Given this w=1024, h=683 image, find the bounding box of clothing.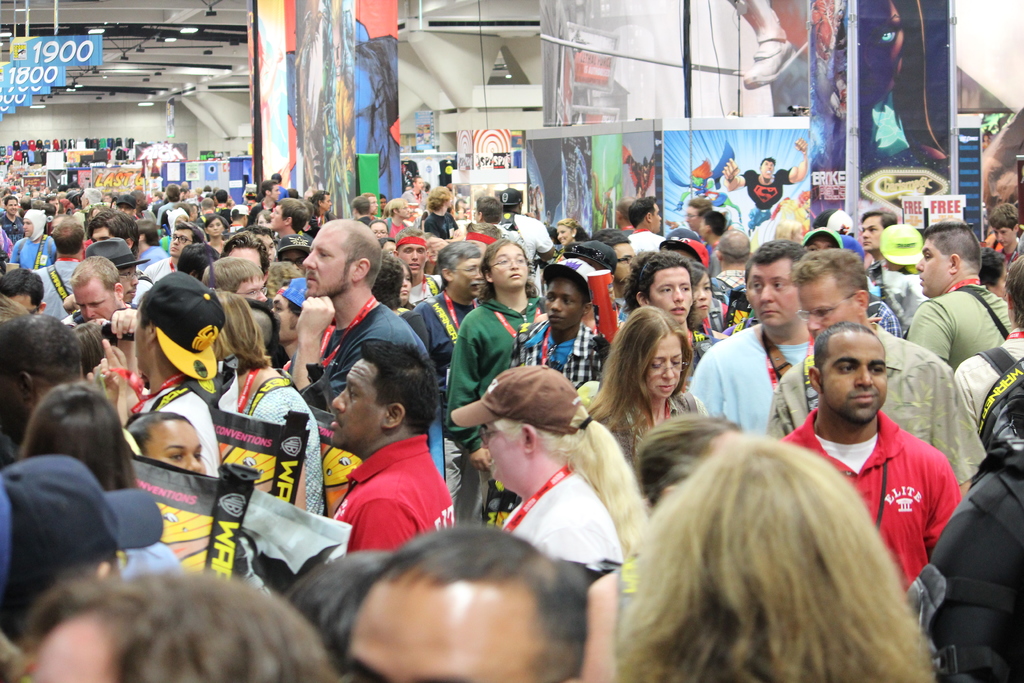
[left=787, top=403, right=964, bottom=587].
